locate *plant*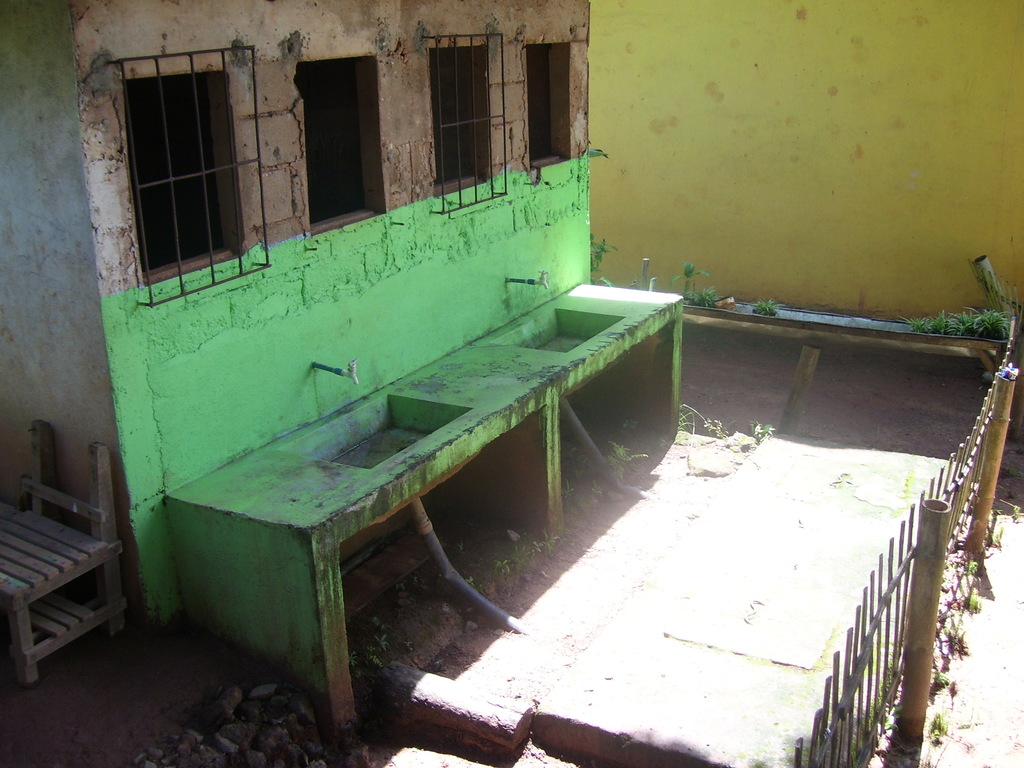
left=398, top=582, right=431, bottom=597
